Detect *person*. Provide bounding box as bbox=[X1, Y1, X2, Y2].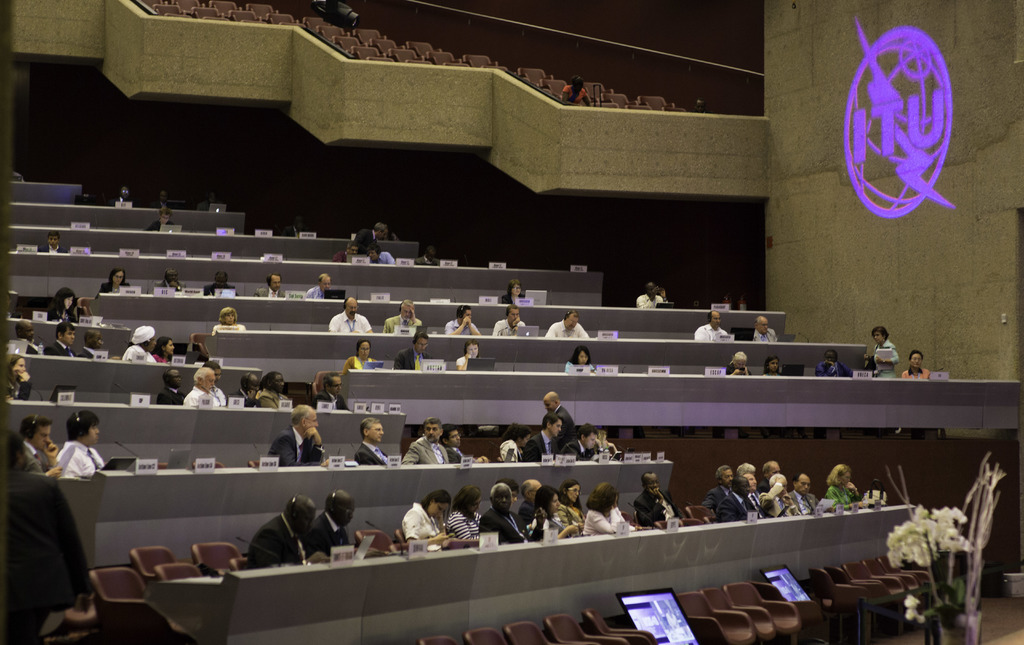
bbox=[751, 313, 773, 341].
